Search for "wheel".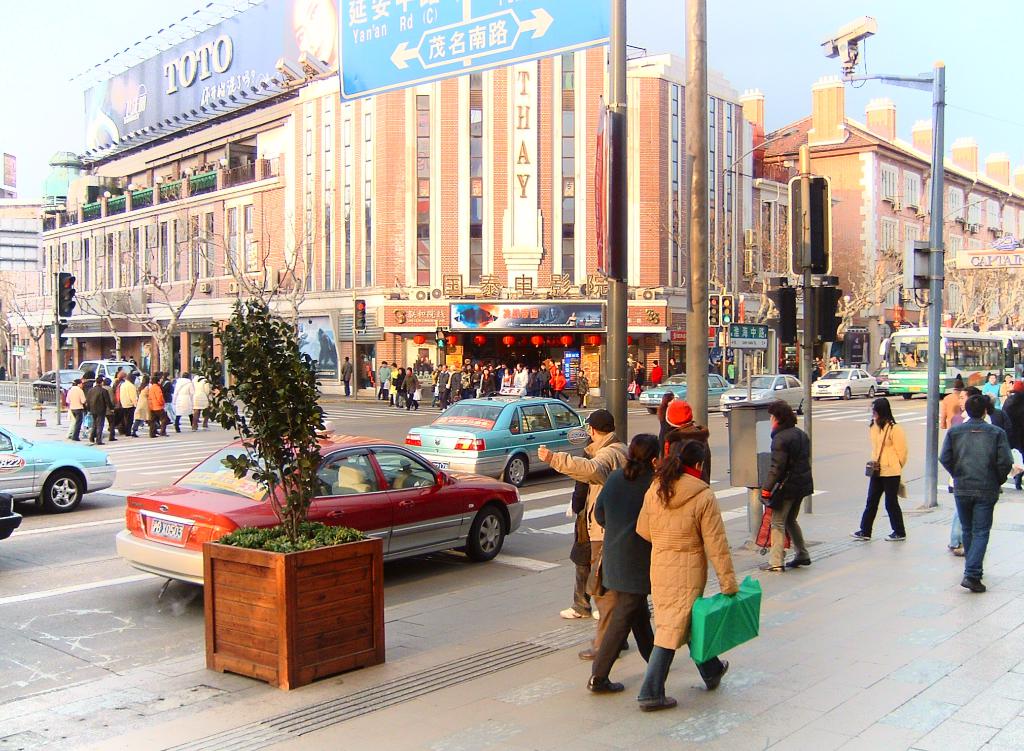
Found at 797, 396, 806, 417.
